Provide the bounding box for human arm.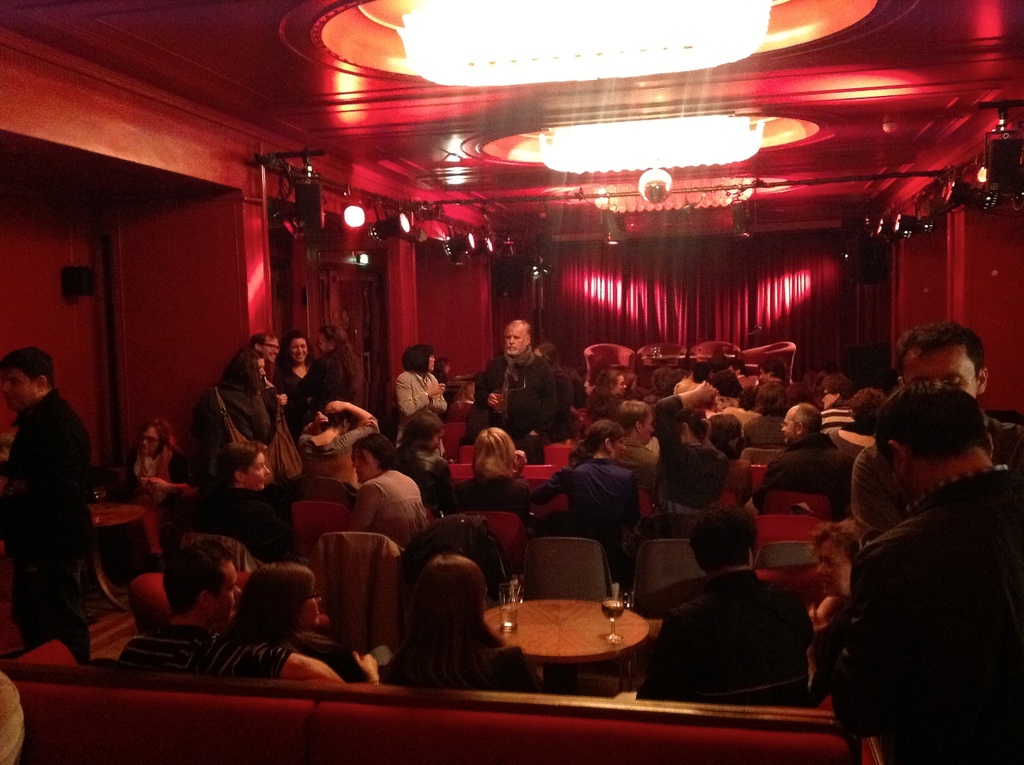
x1=148 y1=452 x2=202 y2=498.
